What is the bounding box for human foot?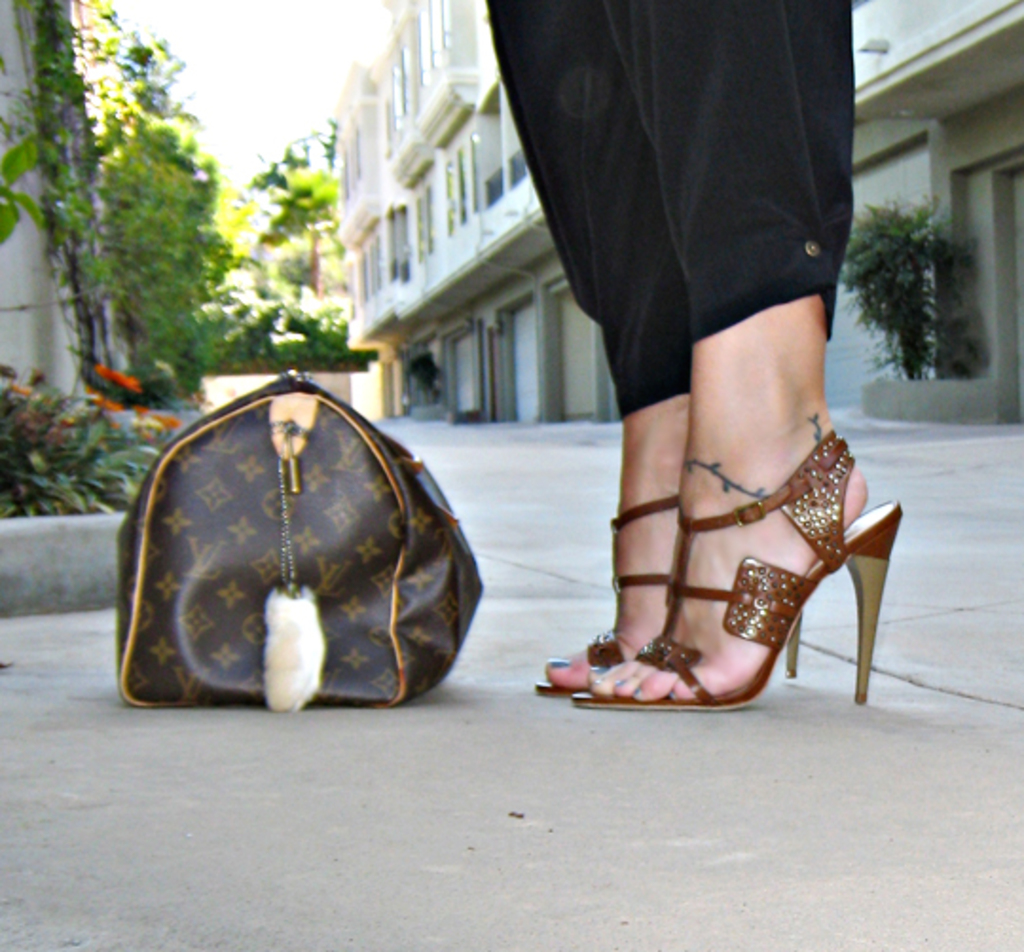
bbox(603, 394, 914, 726).
